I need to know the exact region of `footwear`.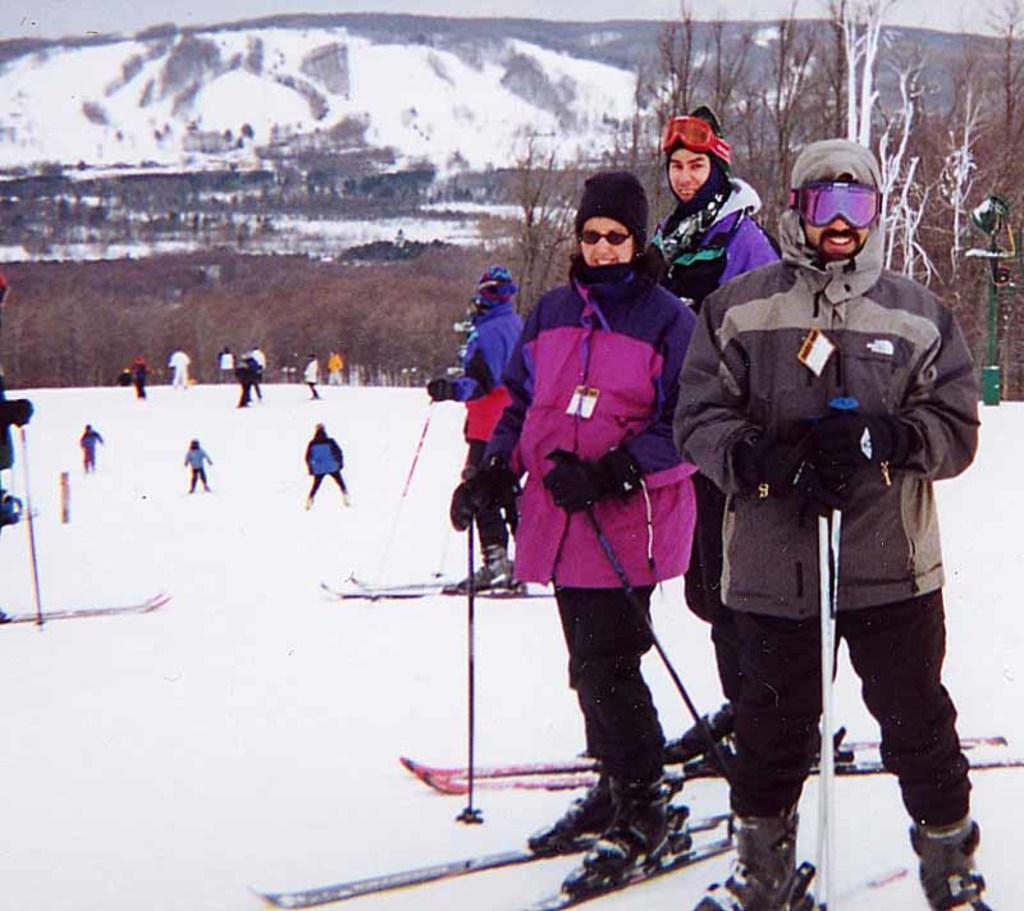
Region: (524, 768, 613, 860).
